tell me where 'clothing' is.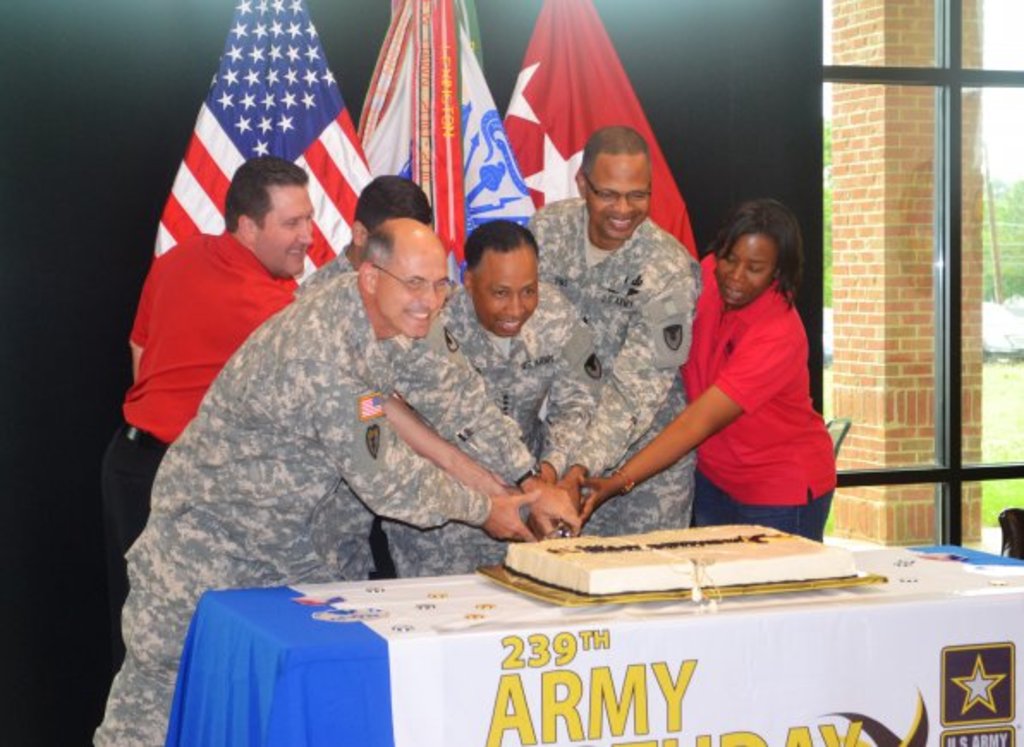
'clothing' is at 646:254:833:512.
